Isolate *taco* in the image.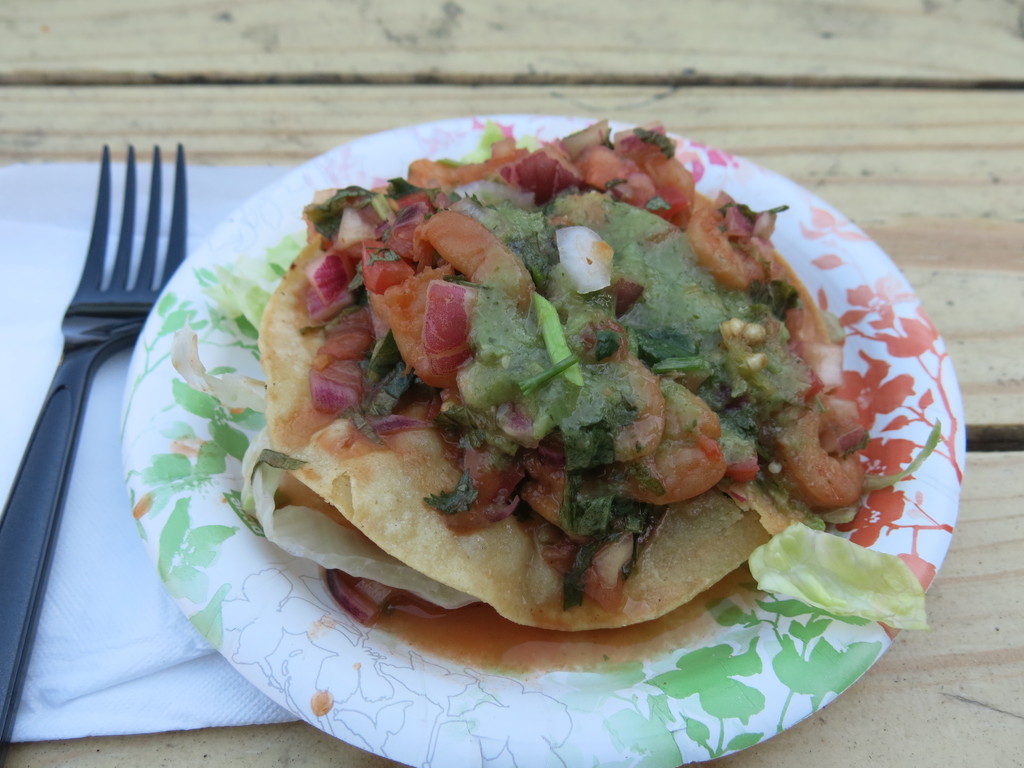
Isolated region: locate(185, 125, 937, 651).
